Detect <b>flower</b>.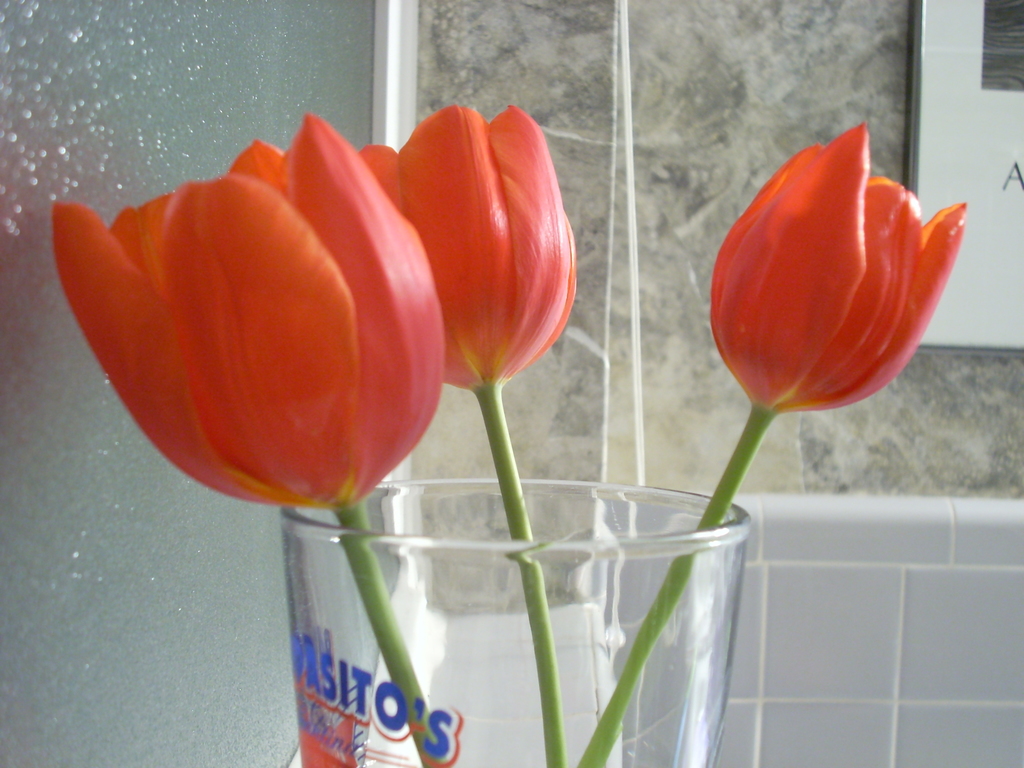
Detected at [360,102,578,398].
